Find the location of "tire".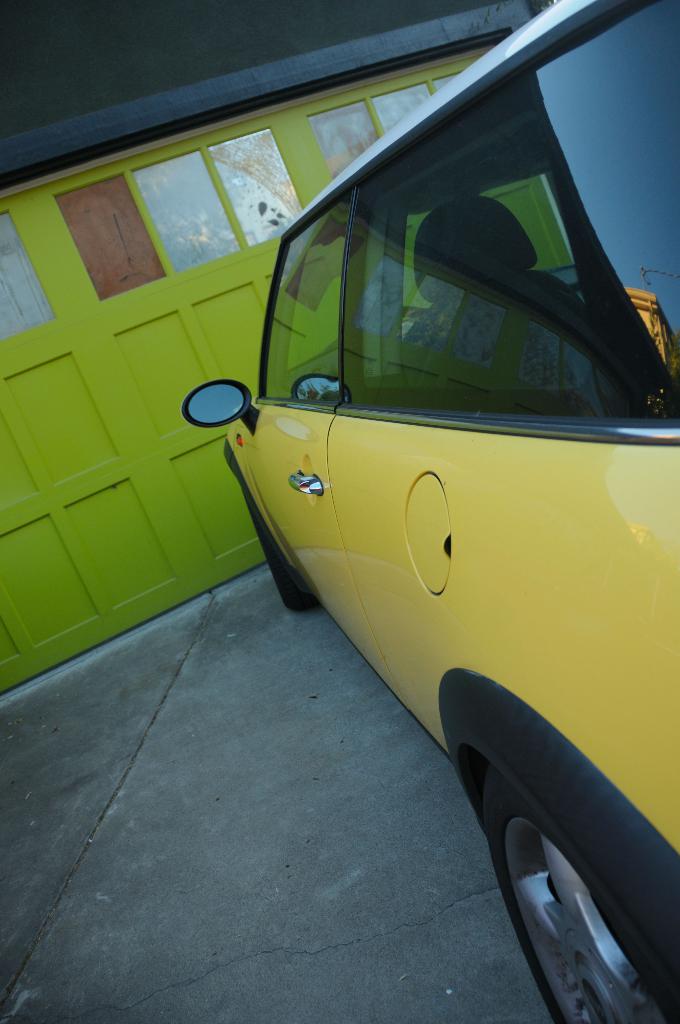
Location: Rect(227, 455, 325, 616).
